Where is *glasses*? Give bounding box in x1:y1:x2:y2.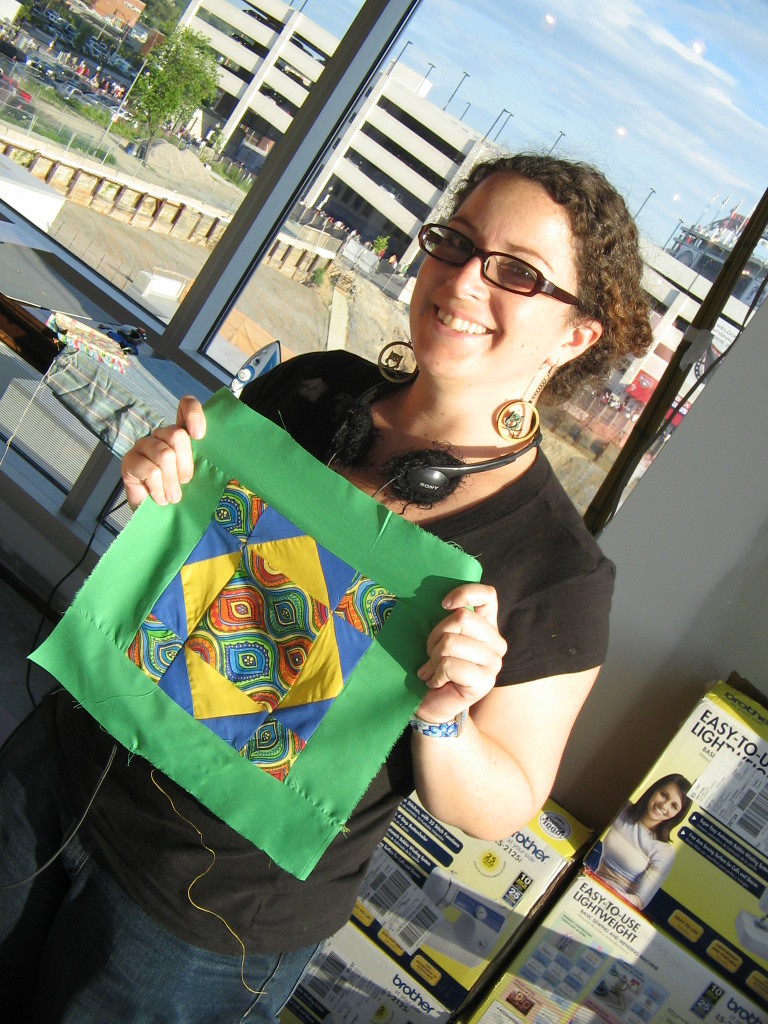
419:226:620:304.
